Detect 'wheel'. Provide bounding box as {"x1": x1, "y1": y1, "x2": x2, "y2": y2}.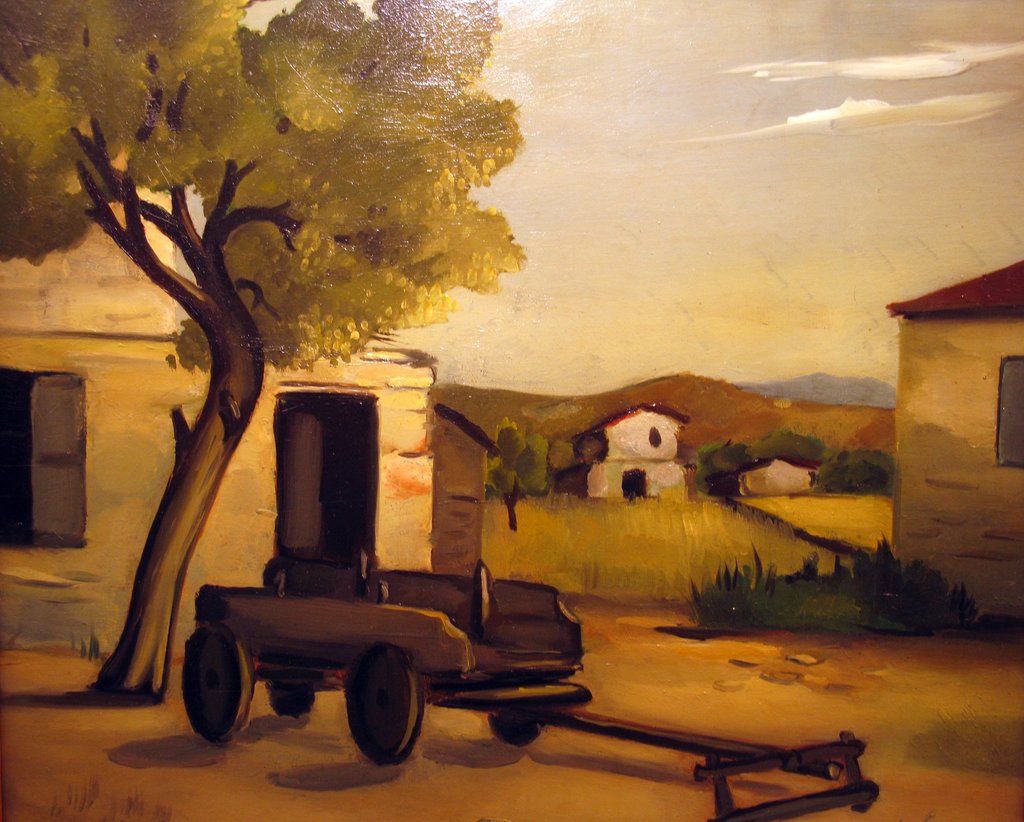
{"x1": 181, "y1": 622, "x2": 252, "y2": 744}.
